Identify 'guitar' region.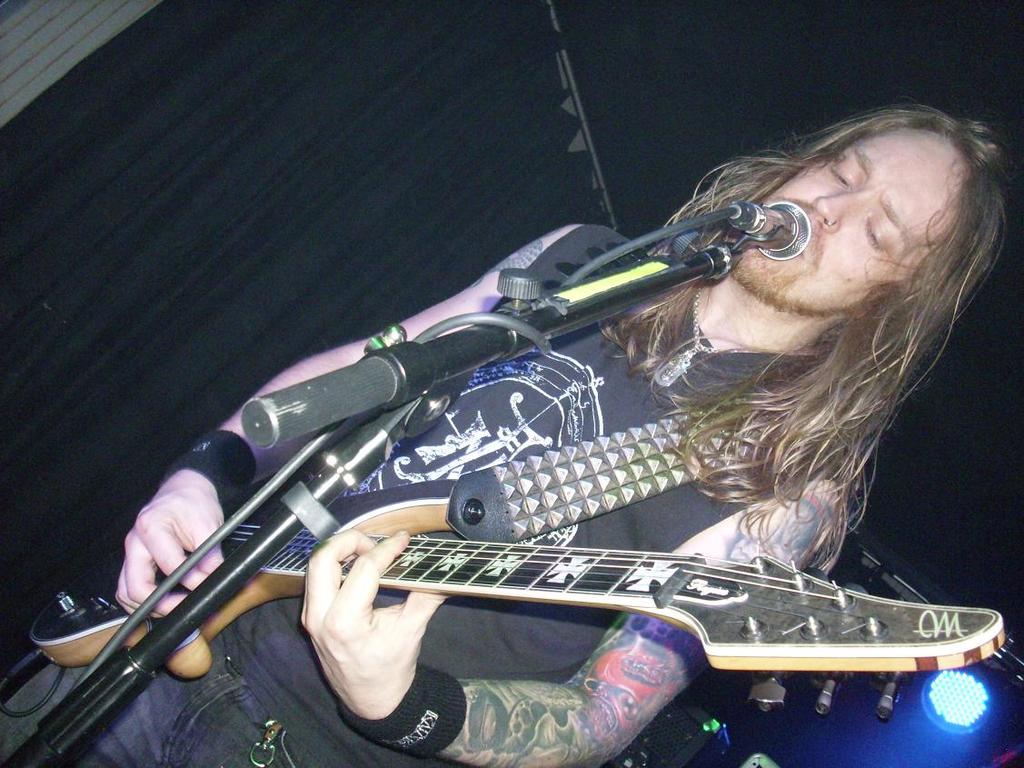
Region: (left=12, top=430, right=993, bottom=746).
